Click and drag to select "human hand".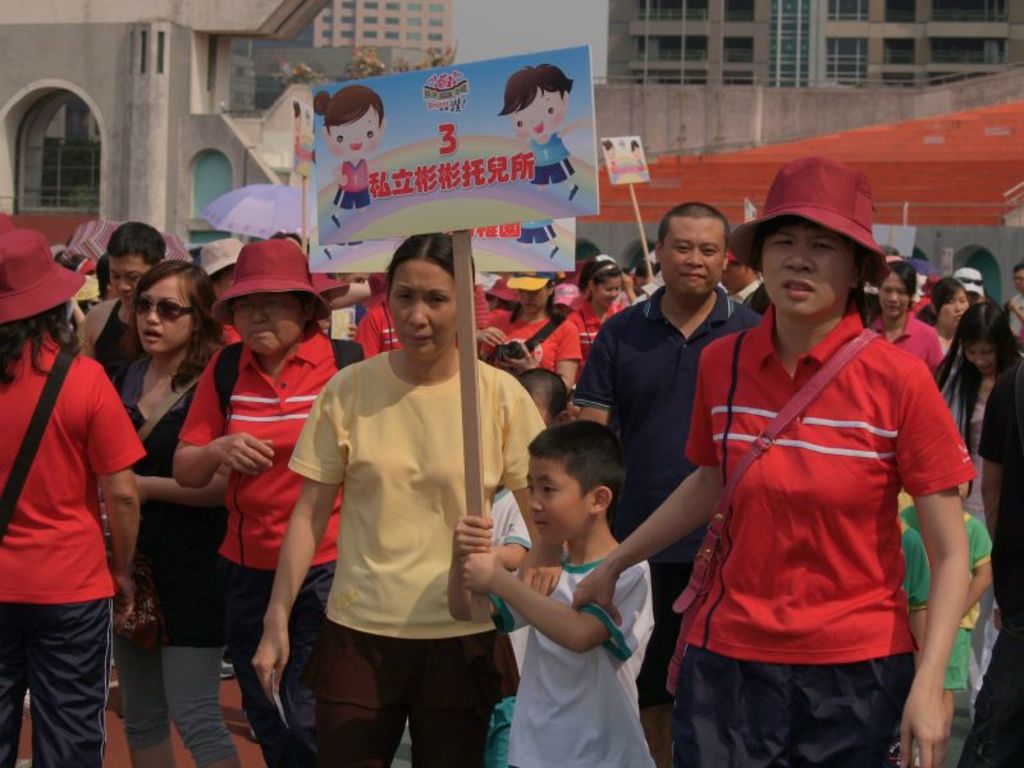
Selection: crop(476, 326, 506, 349).
